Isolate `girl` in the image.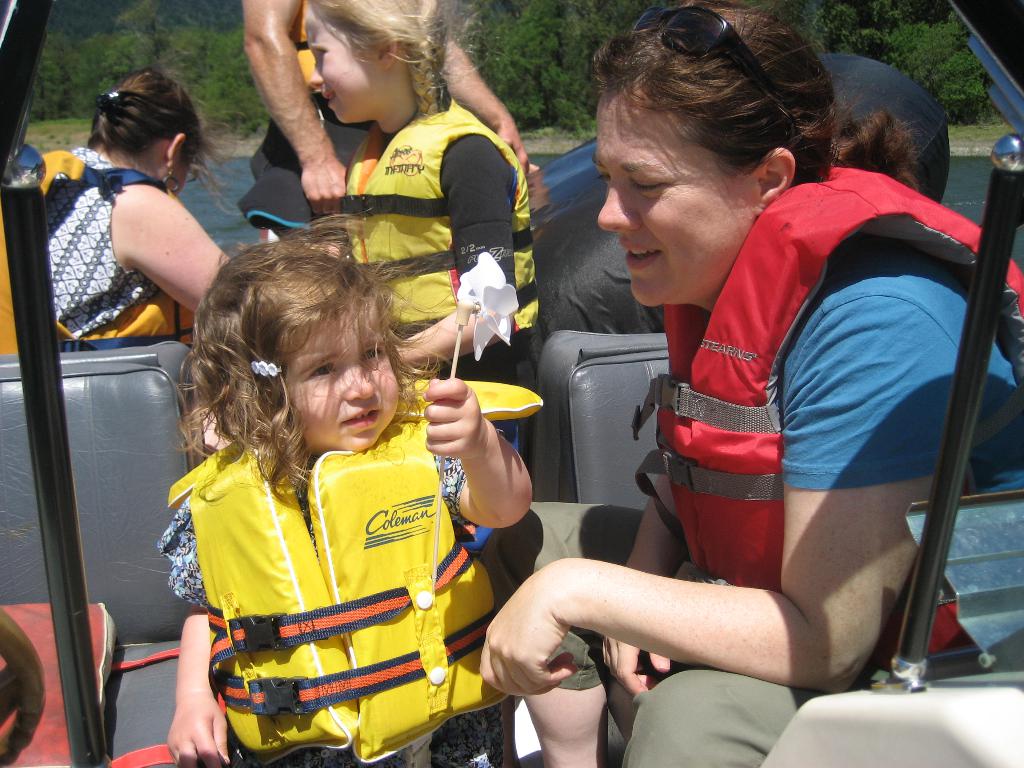
Isolated region: locate(0, 67, 231, 355).
